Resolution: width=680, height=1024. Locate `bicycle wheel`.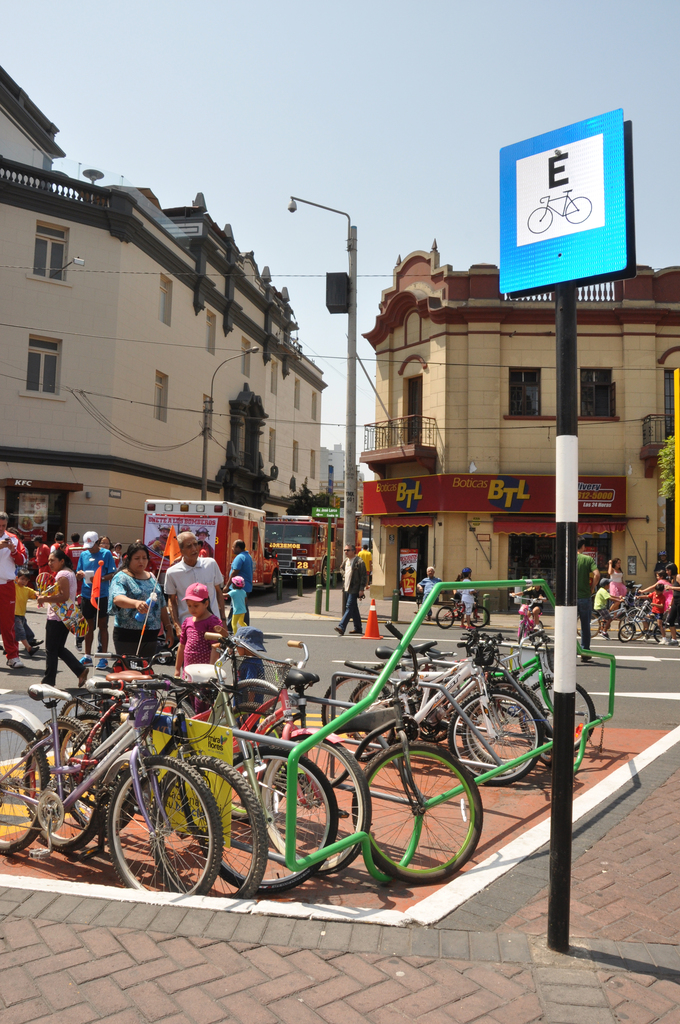
(518,672,608,753).
